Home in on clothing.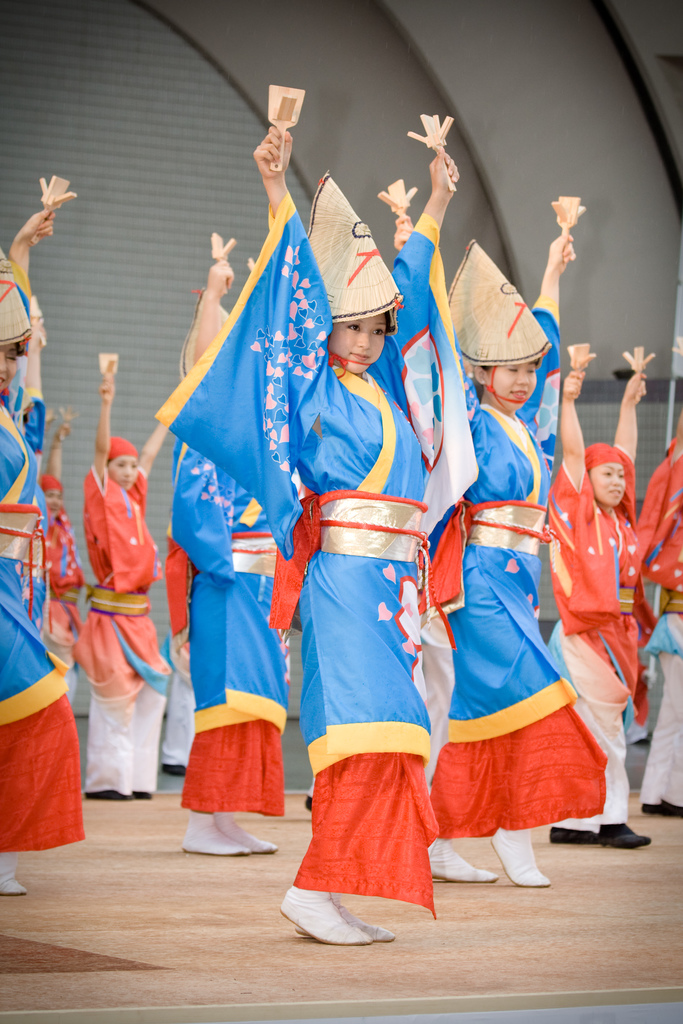
Homed in at {"left": 0, "top": 383, "right": 103, "bottom": 856}.
